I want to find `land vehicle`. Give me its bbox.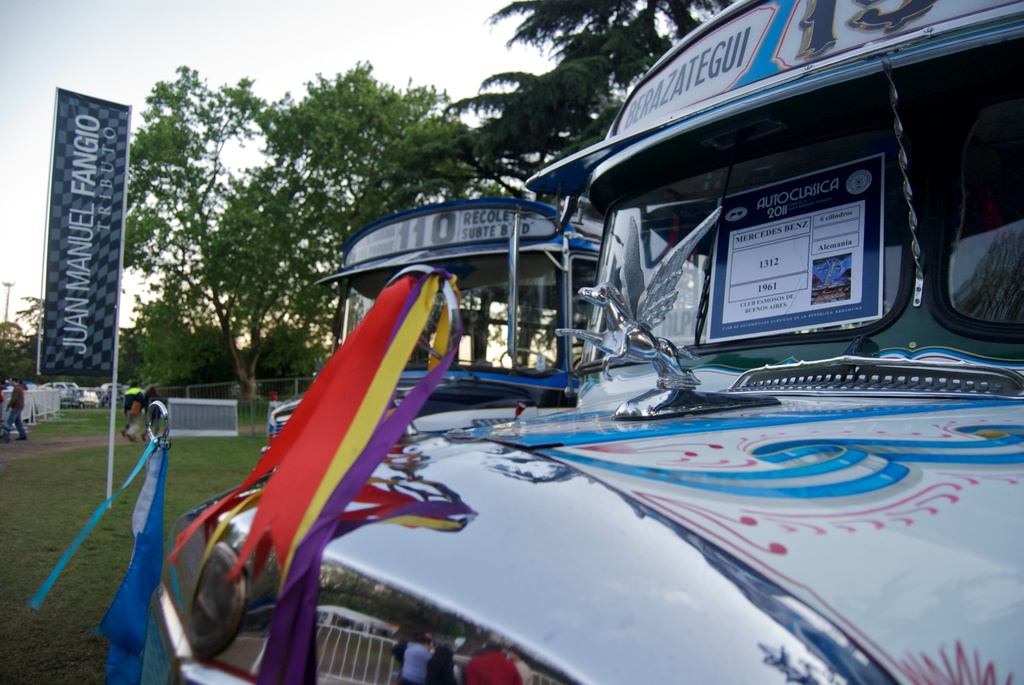
<region>38, 379, 72, 389</region>.
